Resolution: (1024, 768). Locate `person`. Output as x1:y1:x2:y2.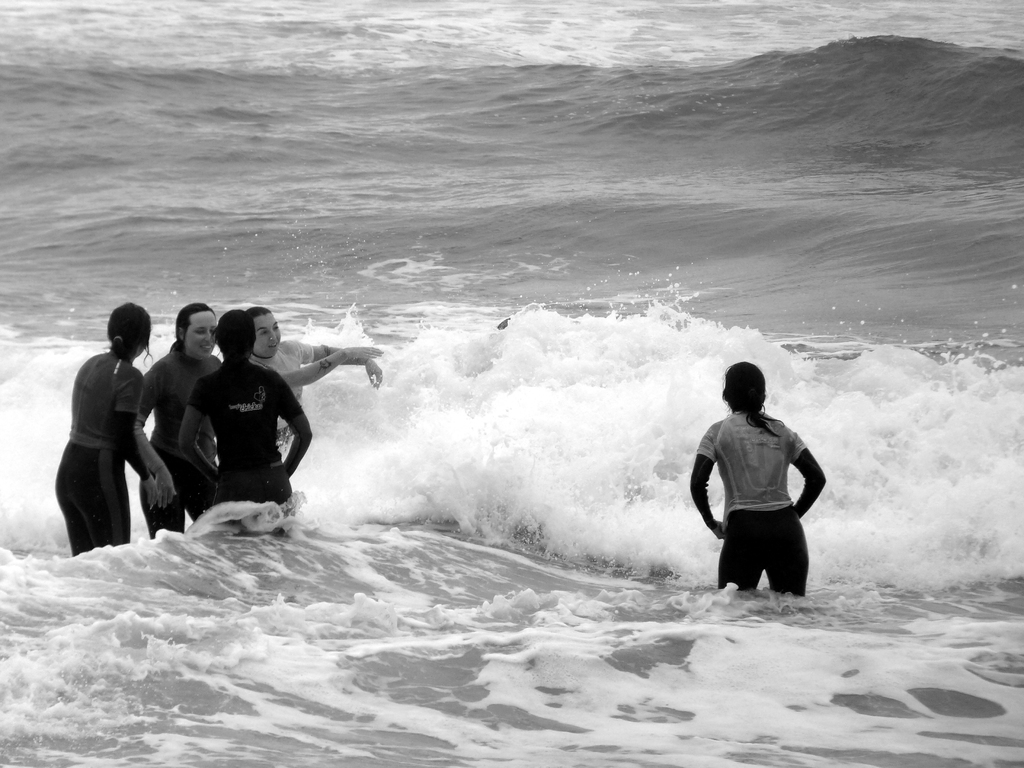
51:294:159:559.
